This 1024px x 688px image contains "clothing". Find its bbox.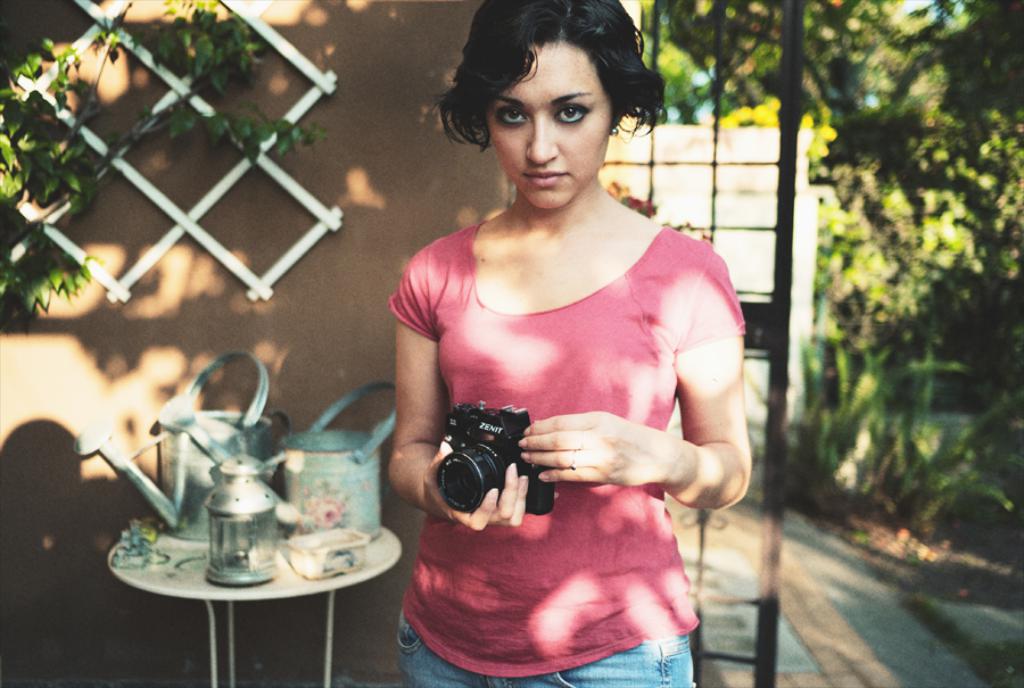
{"left": 379, "top": 239, "right": 730, "bottom": 631}.
